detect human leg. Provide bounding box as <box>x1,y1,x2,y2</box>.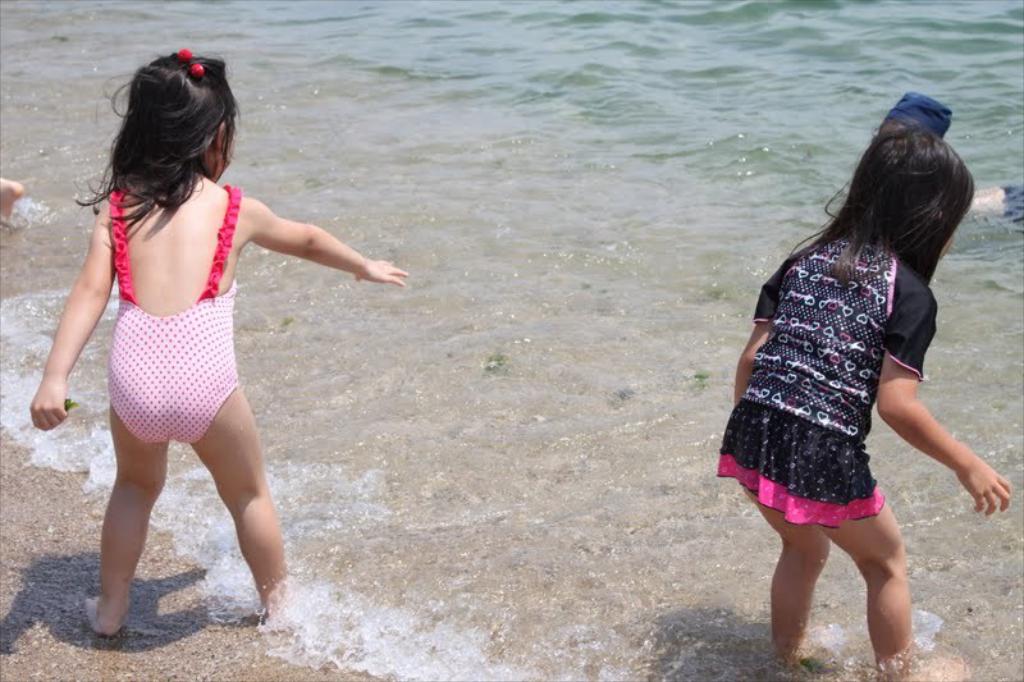
<box>184,388,289,608</box>.
